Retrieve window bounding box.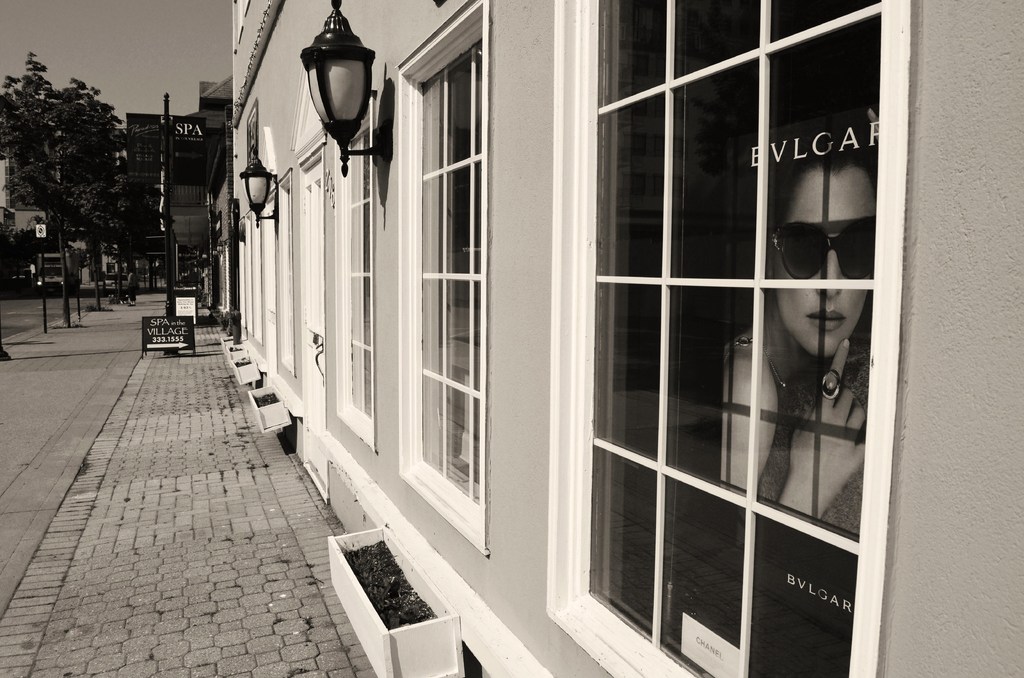
Bounding box: detection(397, 0, 488, 556).
